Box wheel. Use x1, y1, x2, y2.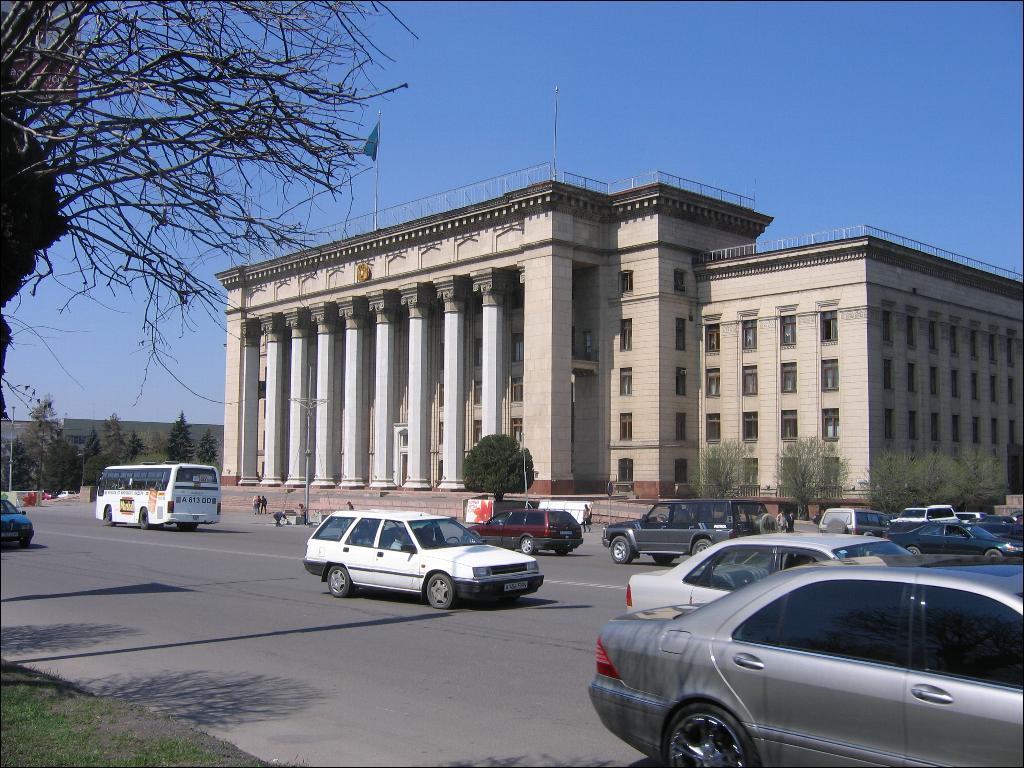
656, 698, 762, 767.
